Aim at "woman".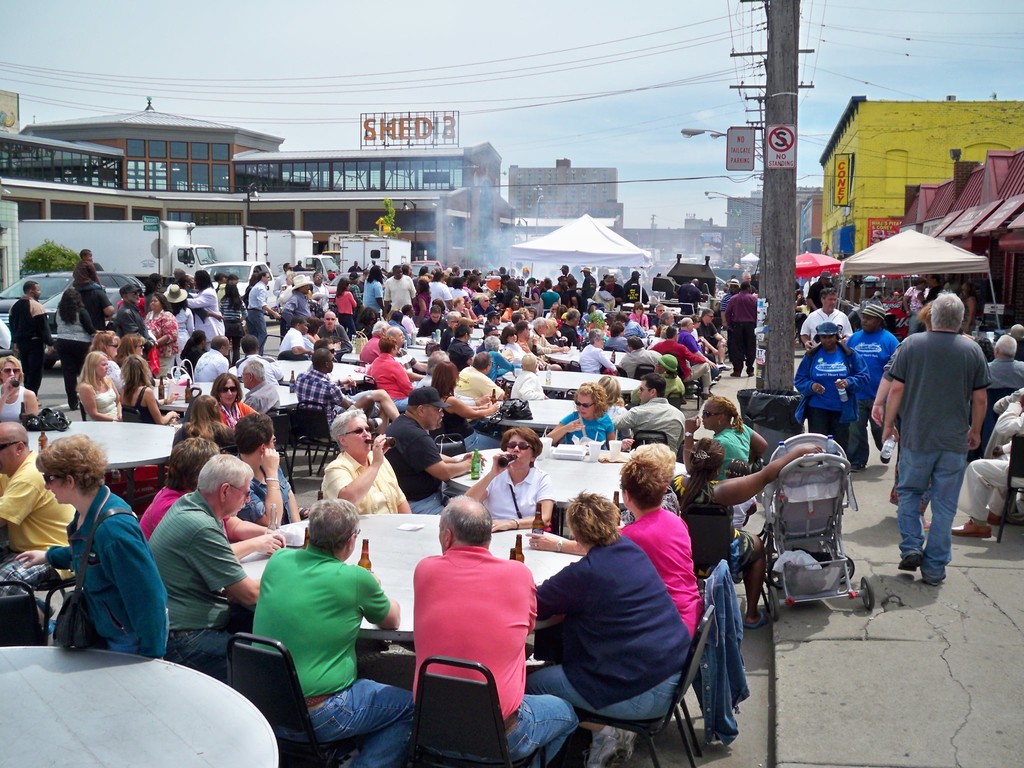
Aimed at rect(84, 327, 130, 390).
